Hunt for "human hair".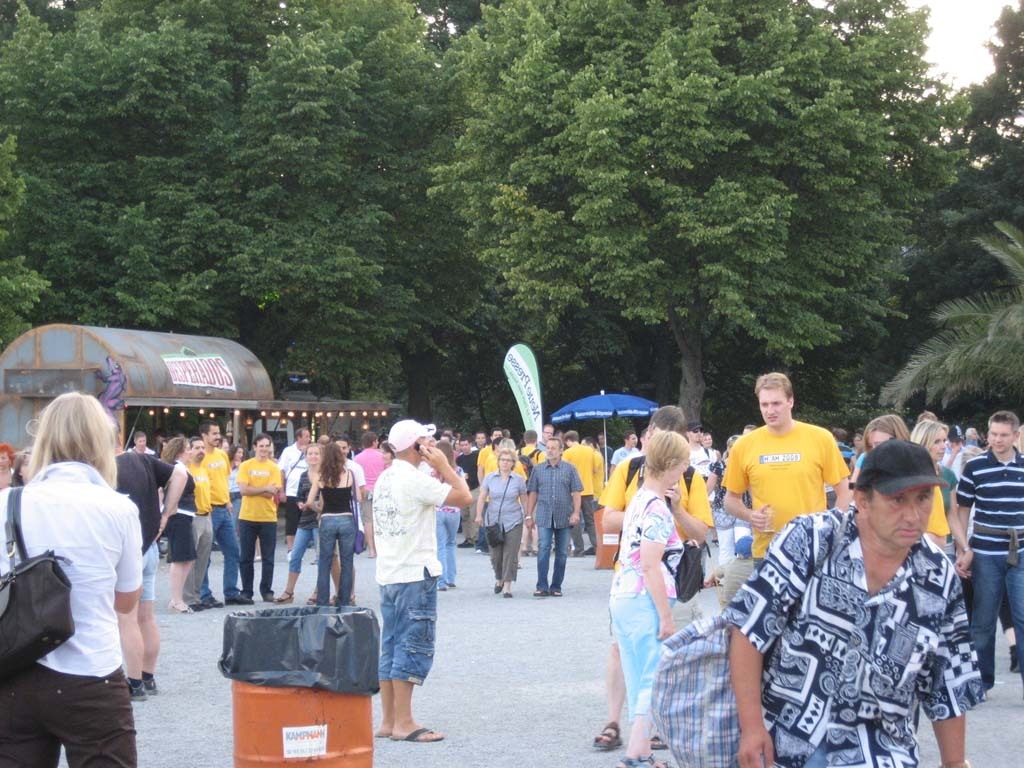
Hunted down at {"x1": 321, "y1": 441, "x2": 346, "y2": 486}.
